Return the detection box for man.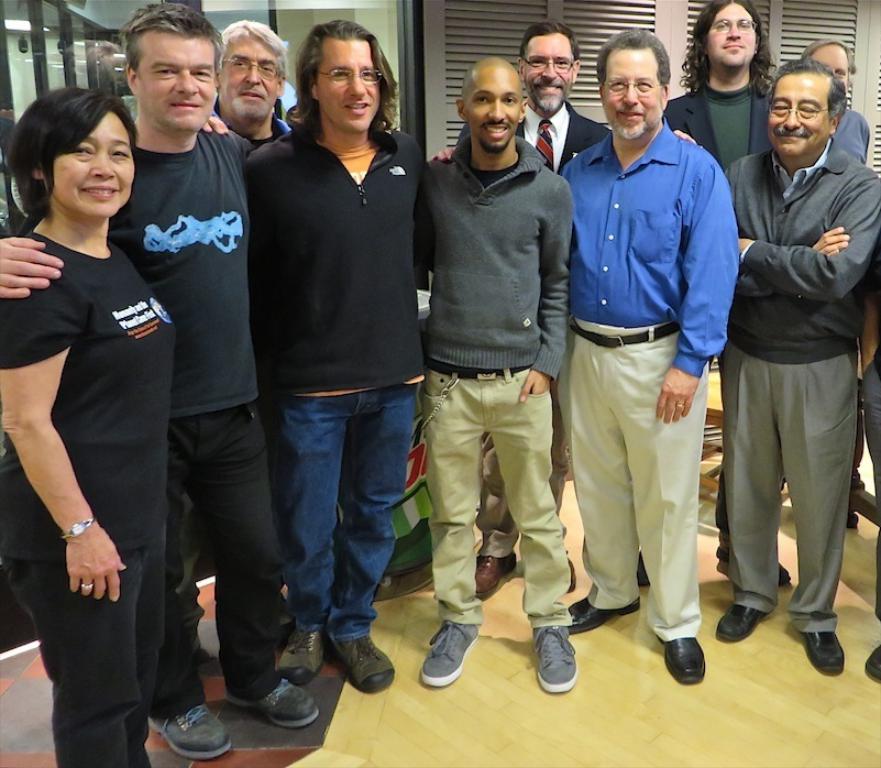
{"x1": 407, "y1": 33, "x2": 575, "y2": 669}.
